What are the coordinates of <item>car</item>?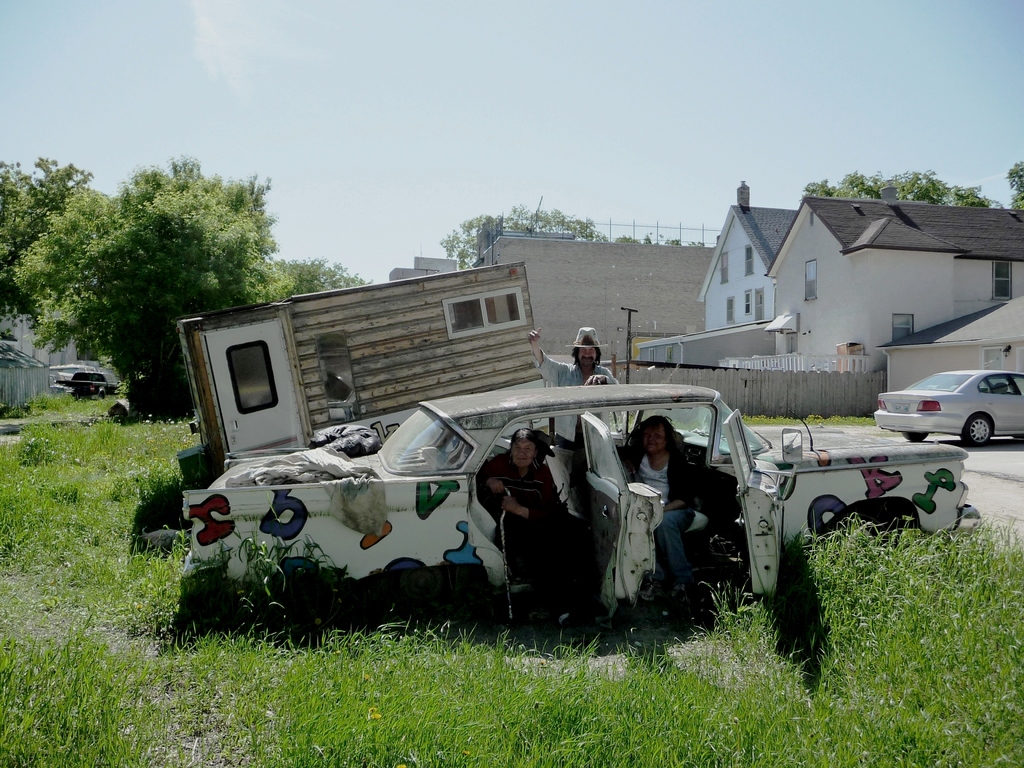
{"left": 872, "top": 370, "right": 1023, "bottom": 447}.
